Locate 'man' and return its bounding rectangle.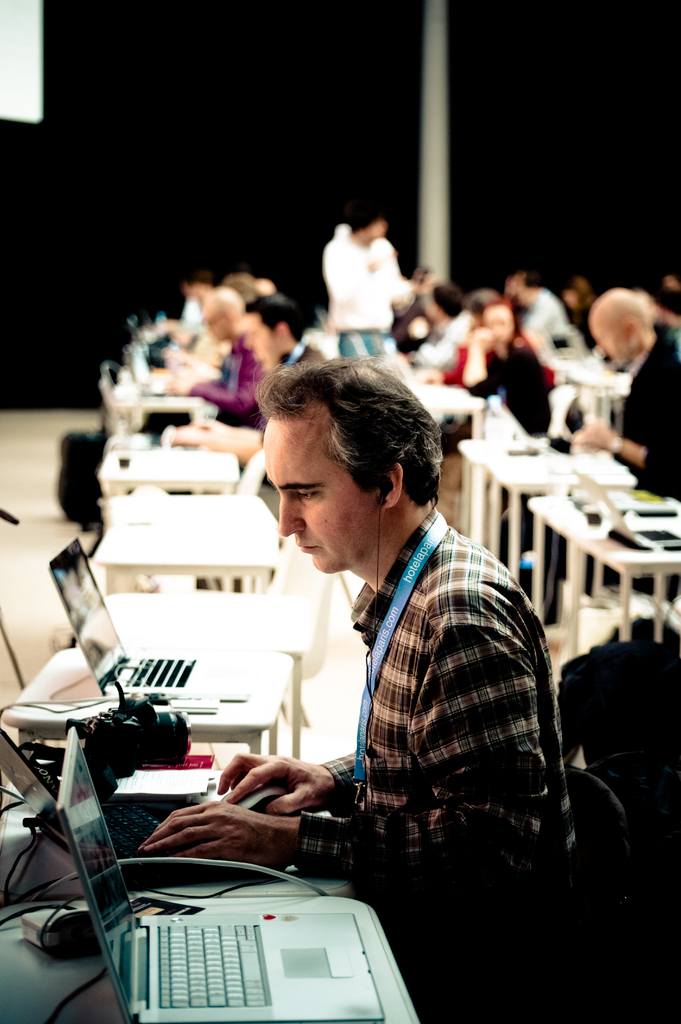
<box>323,216,431,373</box>.
